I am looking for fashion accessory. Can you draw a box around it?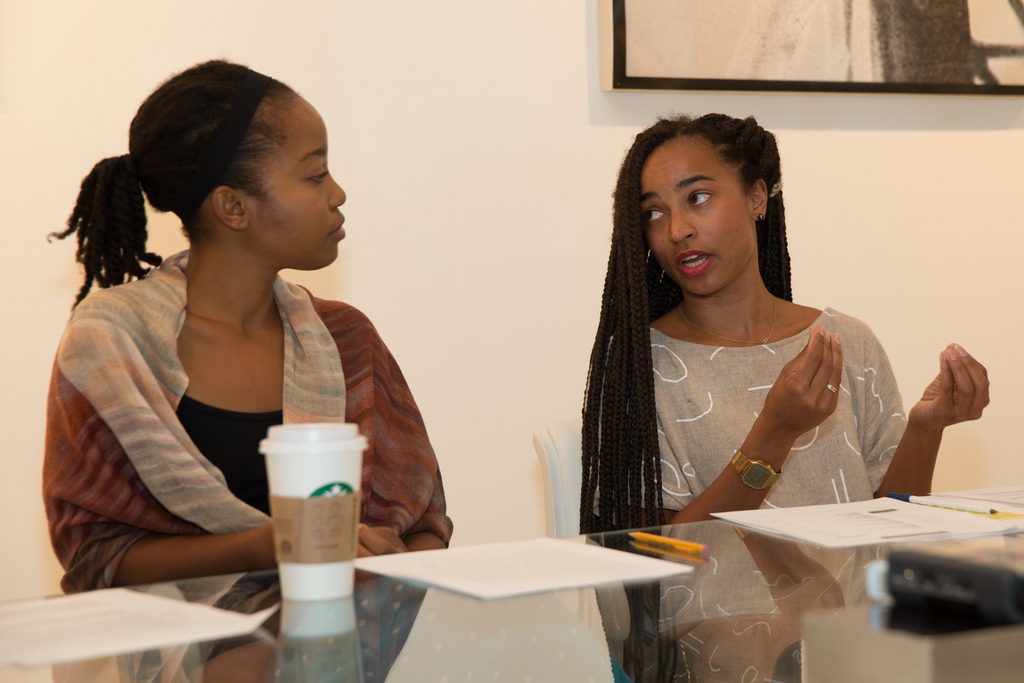
Sure, the bounding box is locate(680, 297, 775, 343).
